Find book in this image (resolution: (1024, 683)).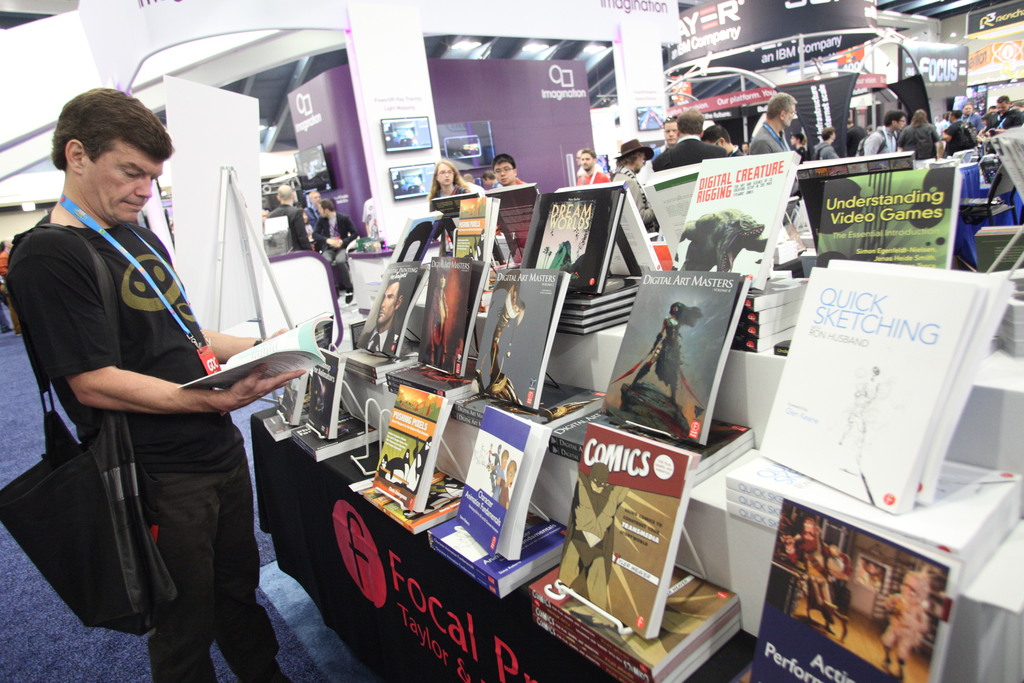
346 341 417 379.
